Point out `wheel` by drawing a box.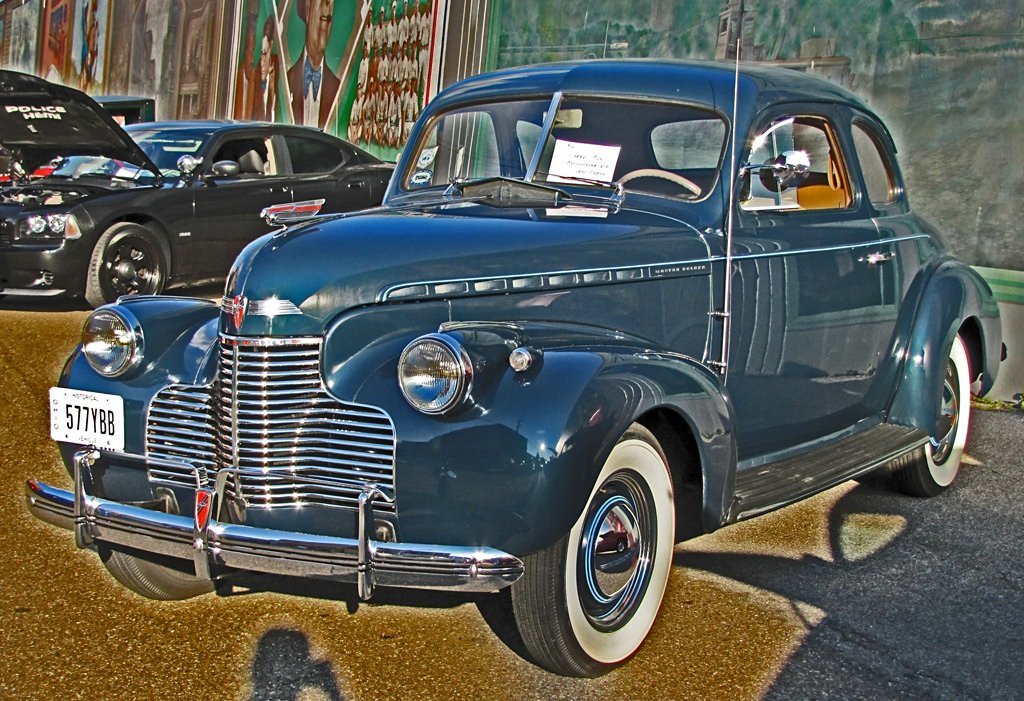
l=613, t=168, r=707, b=201.
